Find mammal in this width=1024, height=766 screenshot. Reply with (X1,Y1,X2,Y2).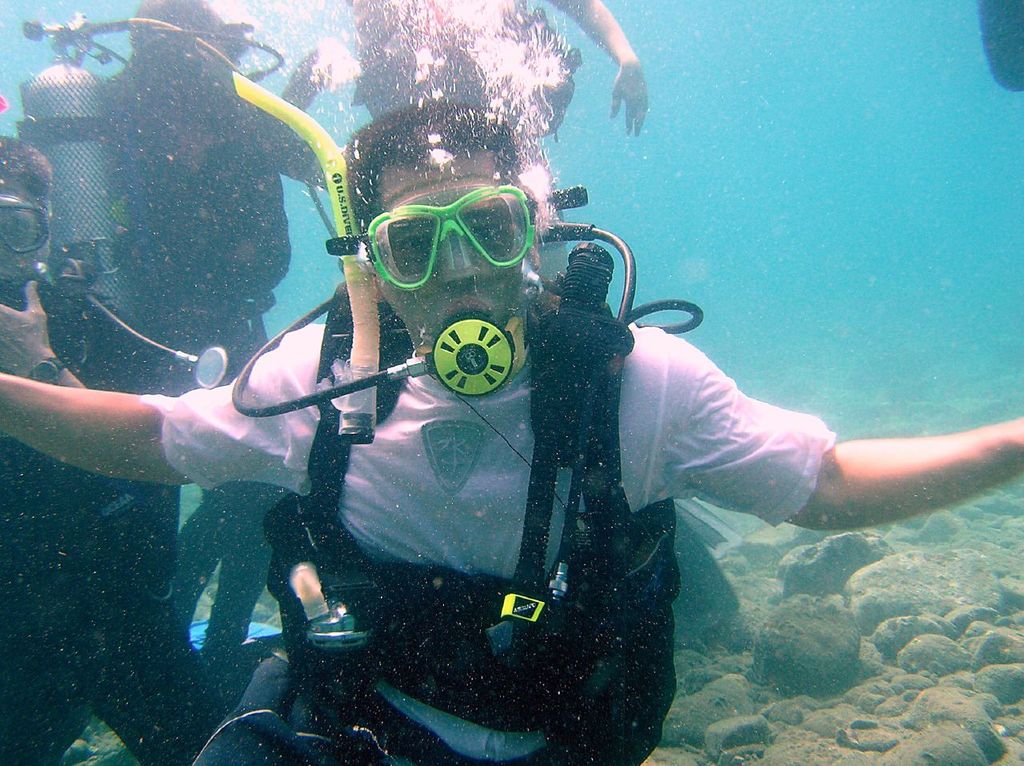
(0,125,230,765).
